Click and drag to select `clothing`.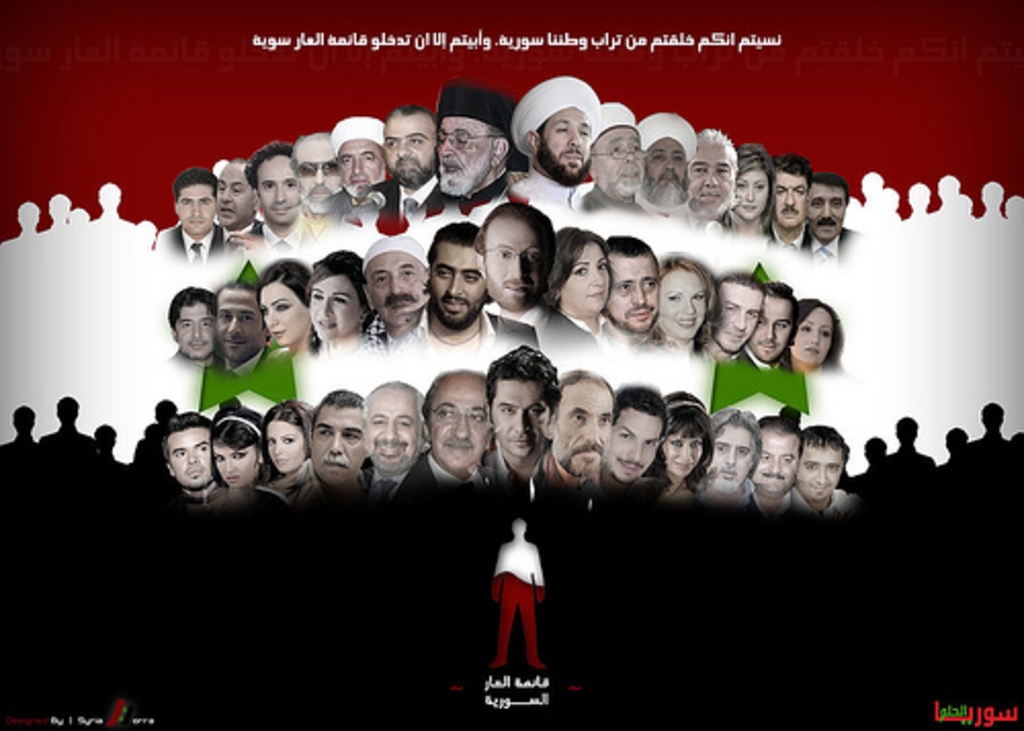
Selection: region(256, 219, 309, 250).
